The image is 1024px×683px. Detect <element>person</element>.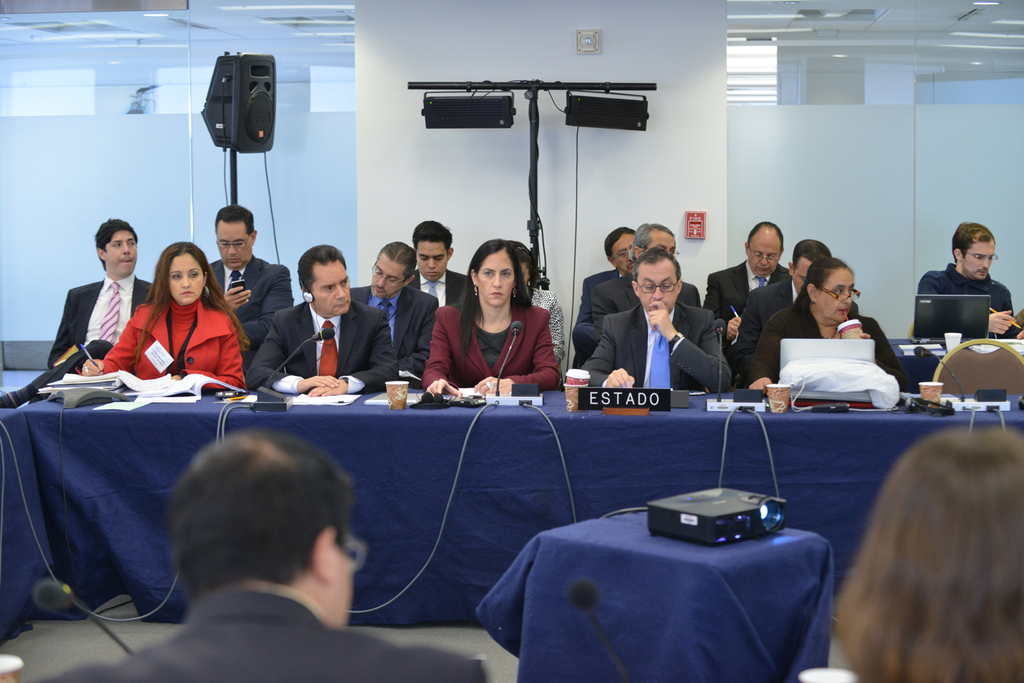
Detection: (916,219,1023,339).
